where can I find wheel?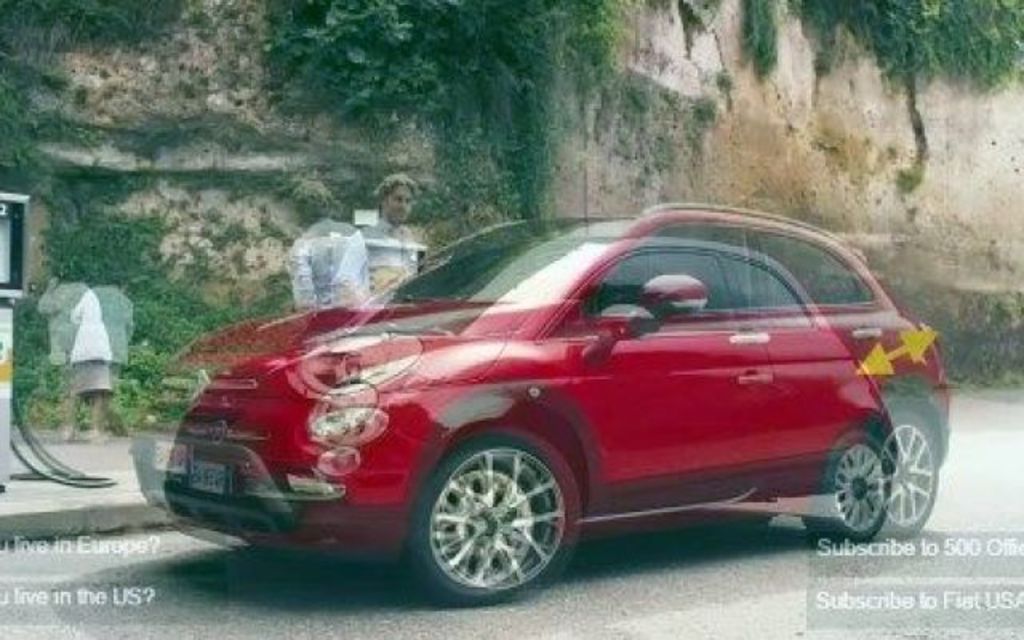
You can find it at (x1=418, y1=437, x2=570, y2=597).
